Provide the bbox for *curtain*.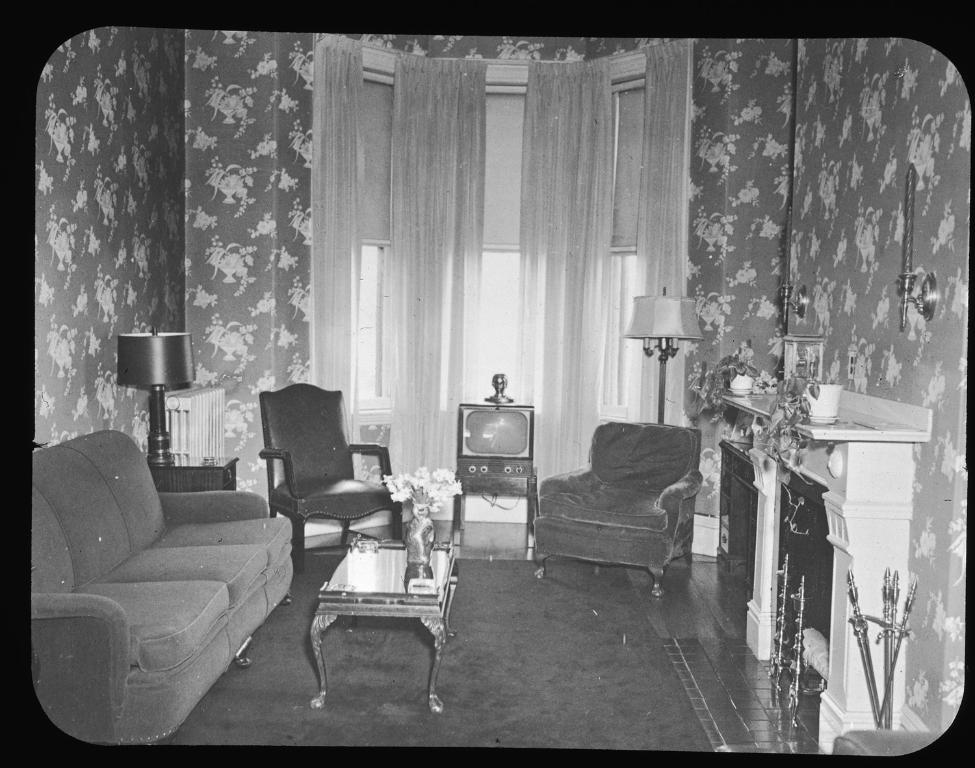
<box>387,44,489,506</box>.
